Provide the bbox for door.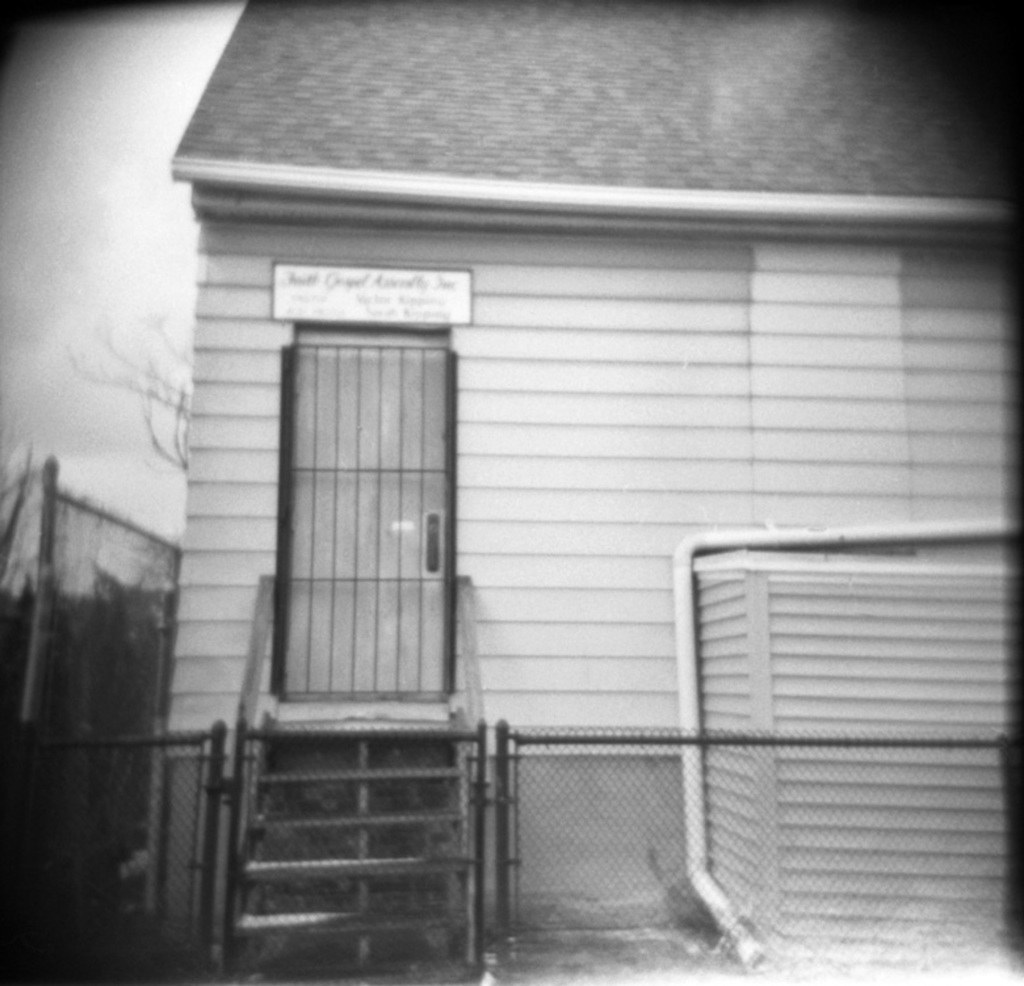
x1=281 y1=303 x2=452 y2=701.
